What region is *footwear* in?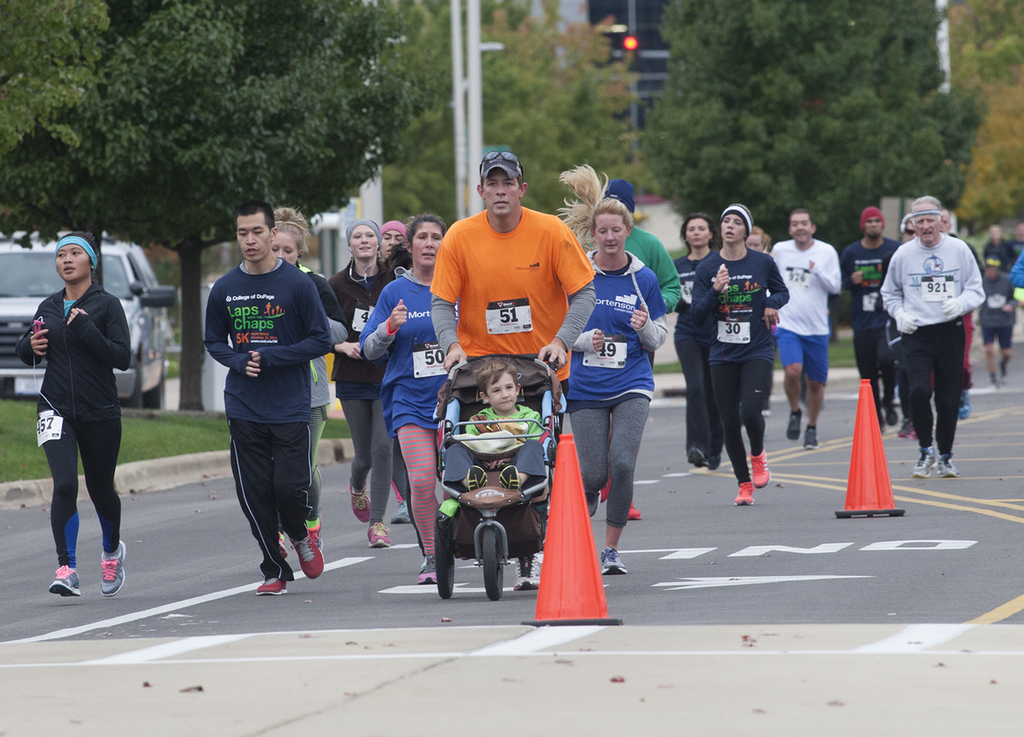
(391,500,411,524).
